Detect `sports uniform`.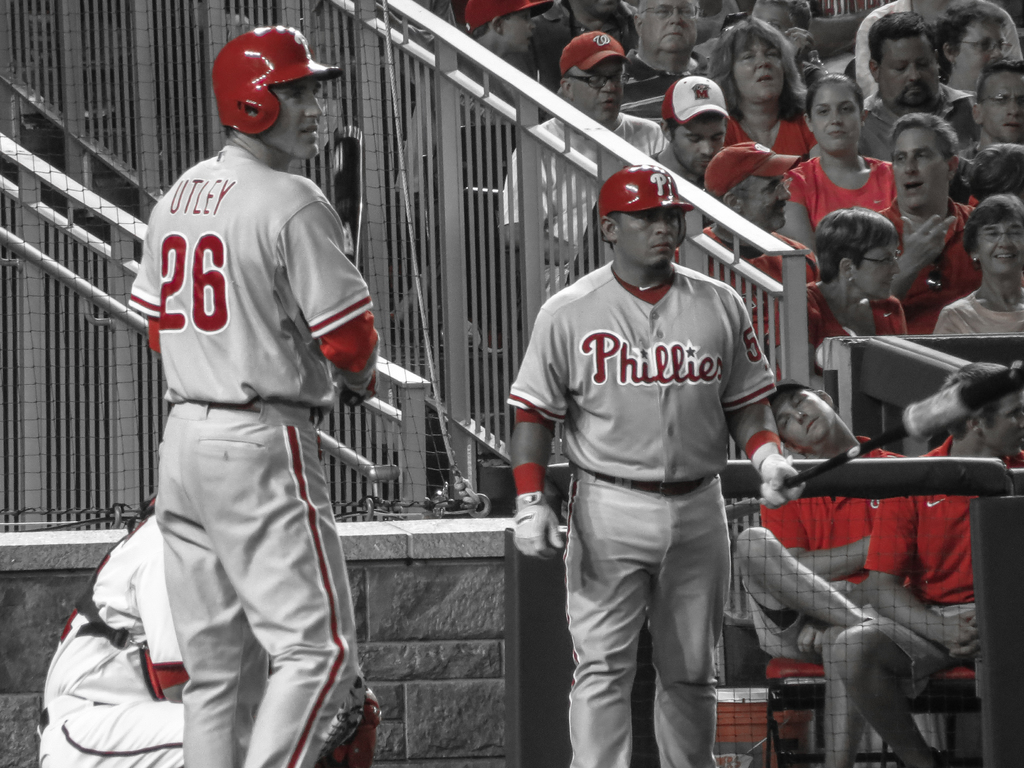
Detected at (x1=881, y1=188, x2=988, y2=333).
